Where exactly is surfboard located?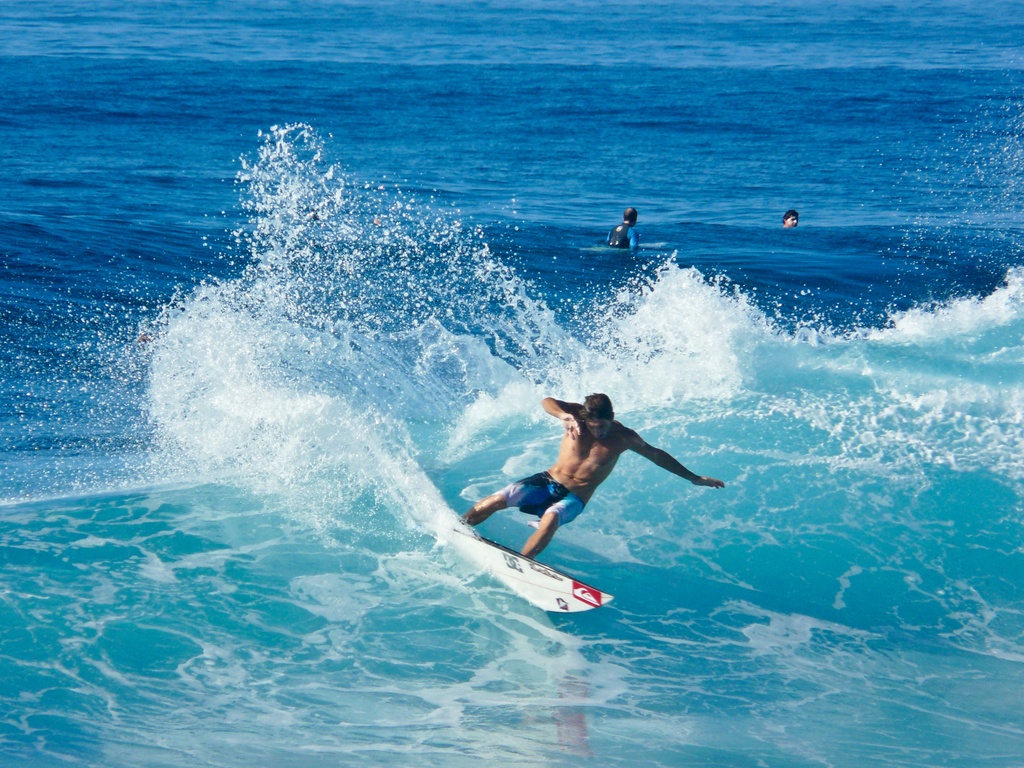
Its bounding box is {"x1": 440, "y1": 531, "x2": 615, "y2": 614}.
